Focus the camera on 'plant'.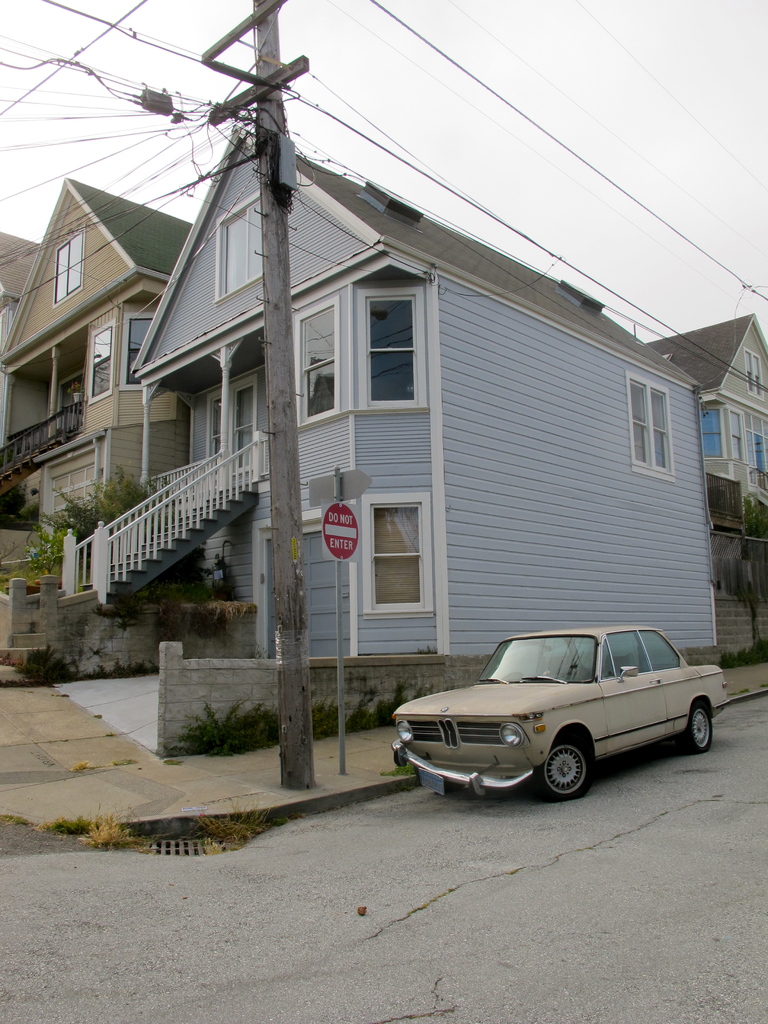
Focus region: 188/792/280/844.
